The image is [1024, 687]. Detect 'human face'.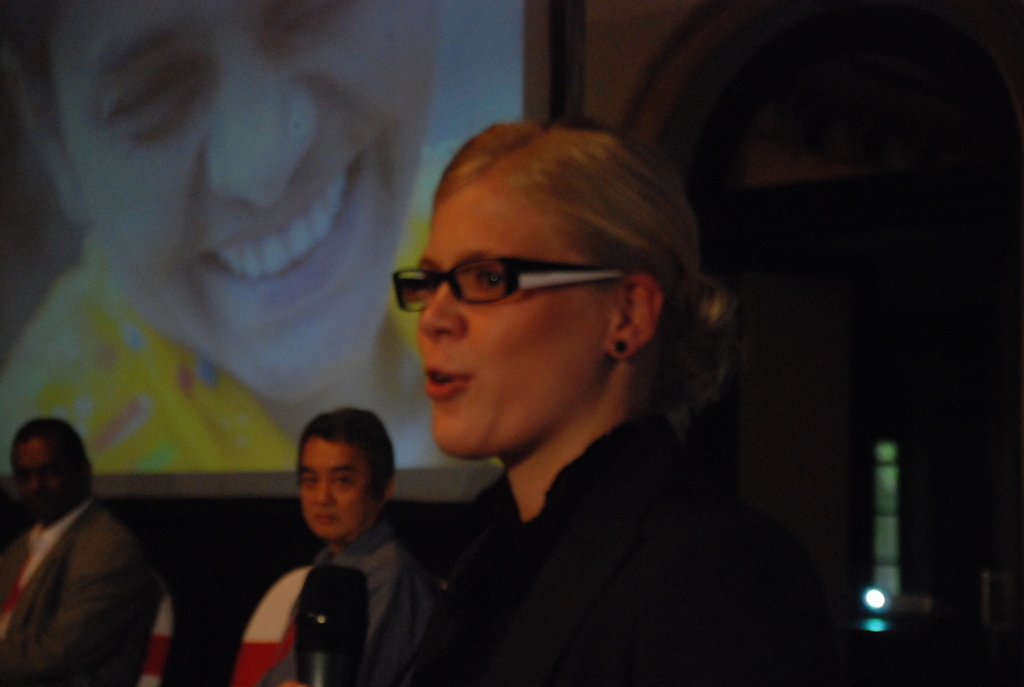
Detection: 301/438/376/537.
